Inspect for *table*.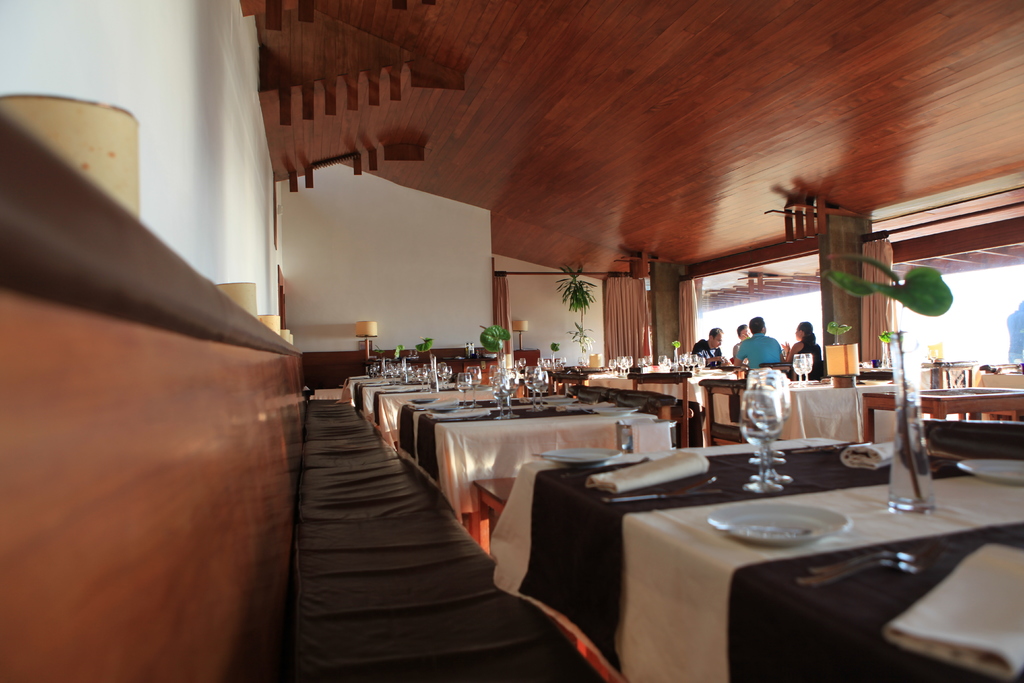
Inspection: 700,379,894,441.
